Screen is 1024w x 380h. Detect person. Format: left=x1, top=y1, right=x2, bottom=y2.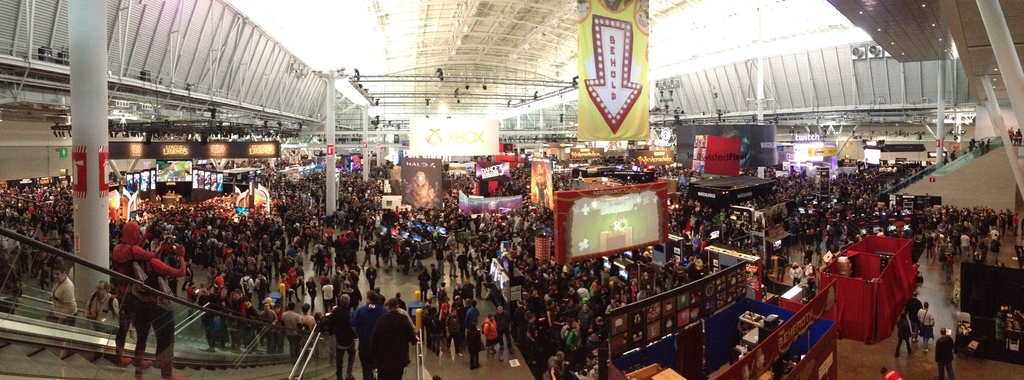
left=563, top=317, right=582, bottom=354.
